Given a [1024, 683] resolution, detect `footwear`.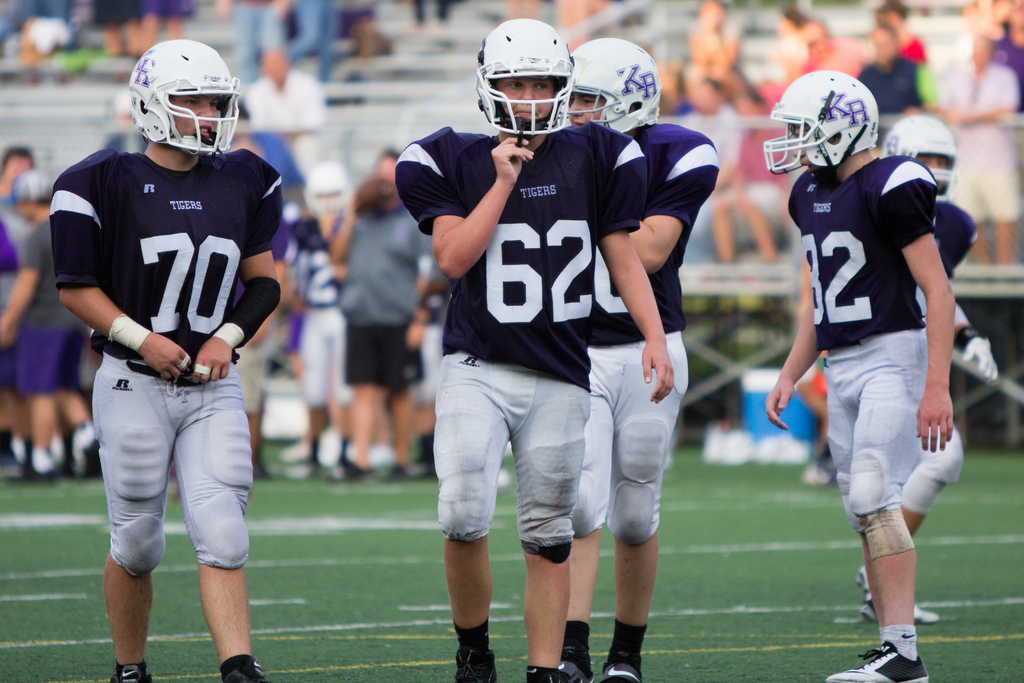
(829,643,927,682).
